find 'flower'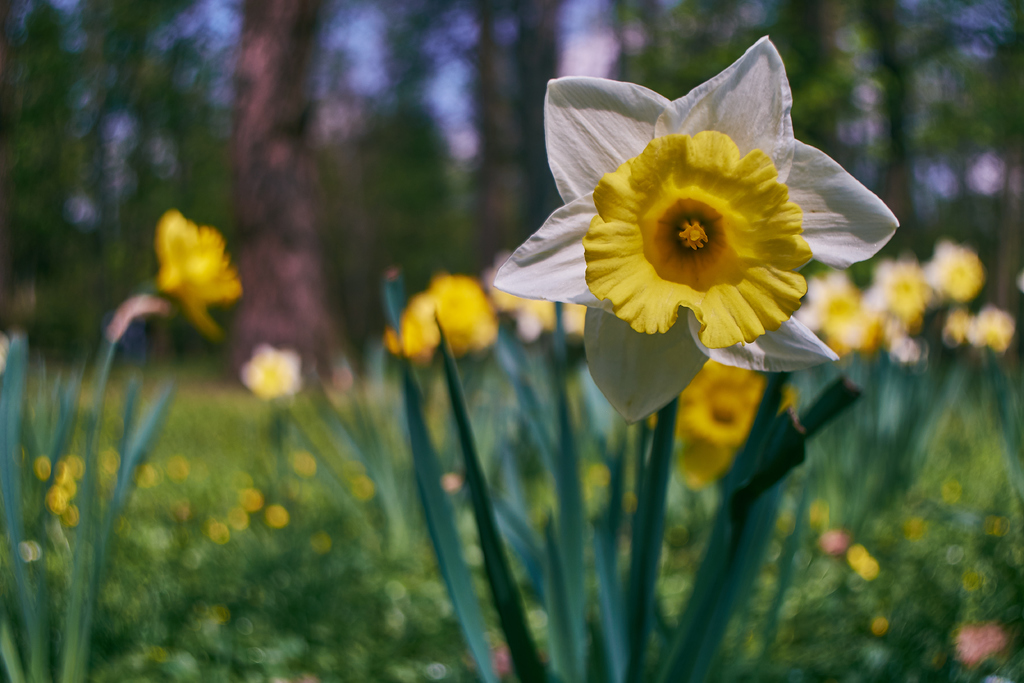
box(792, 265, 877, 347)
